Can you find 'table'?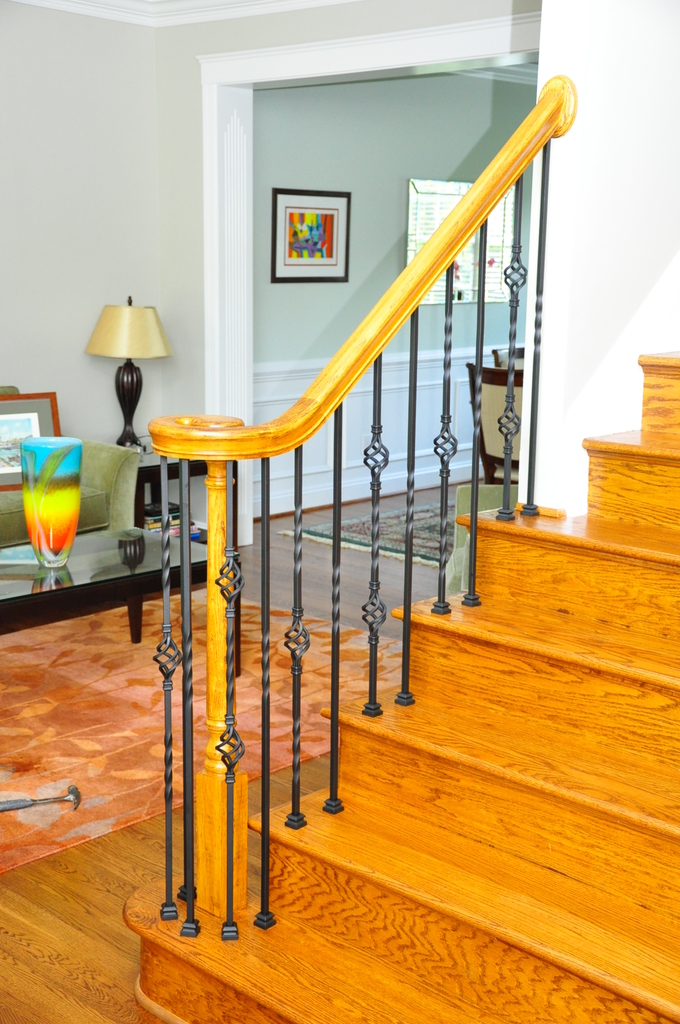
Yes, bounding box: 120,429,210,524.
